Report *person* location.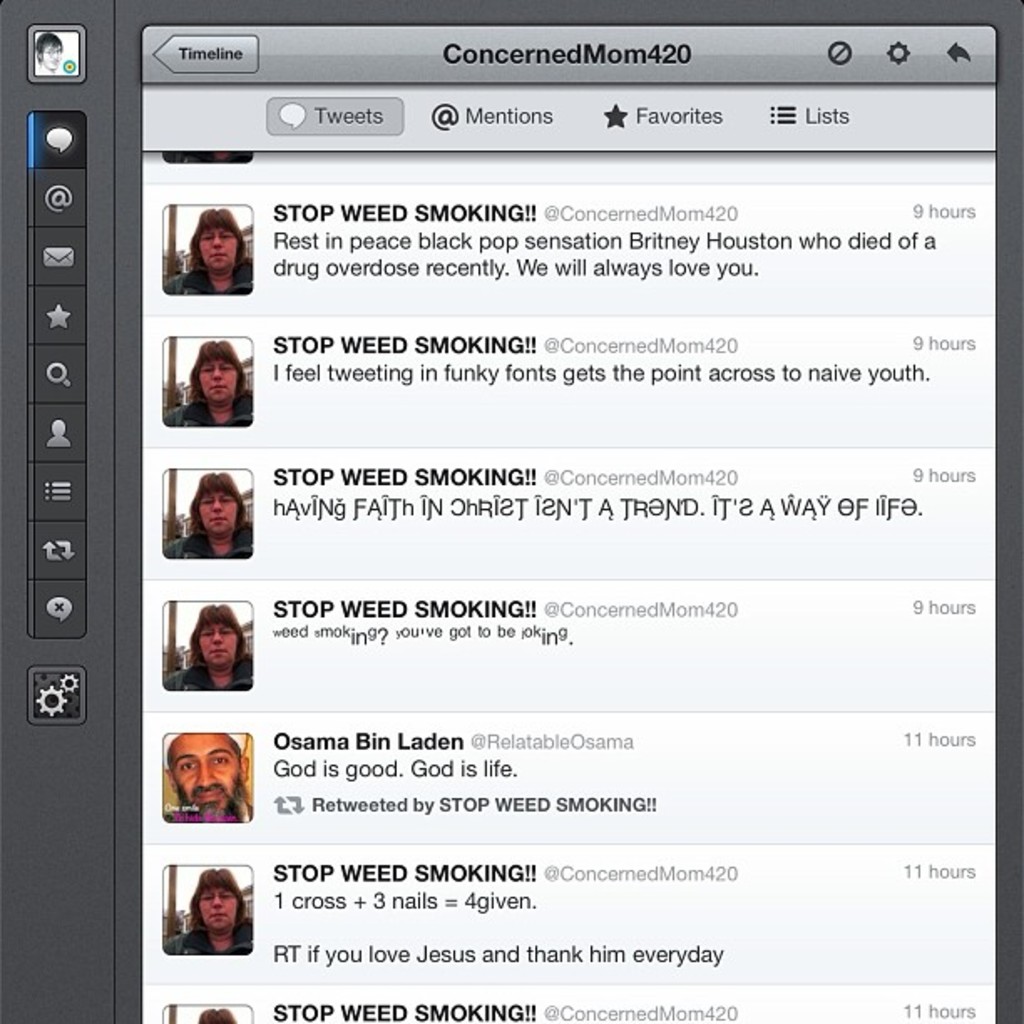
Report: locate(161, 468, 258, 559).
